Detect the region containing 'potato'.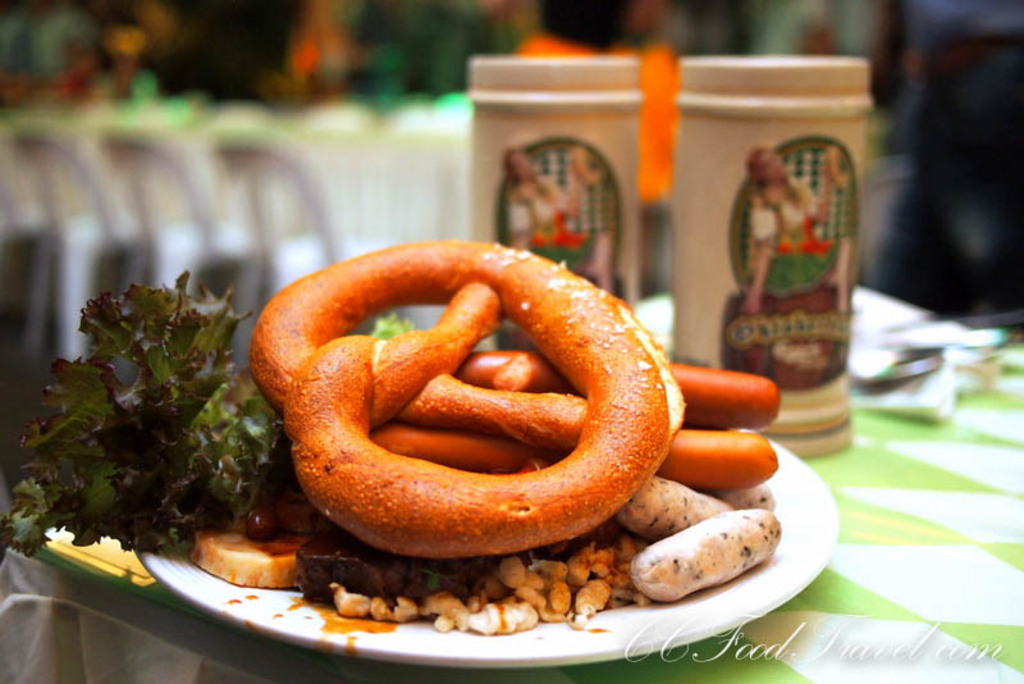
<box>716,480,781,512</box>.
